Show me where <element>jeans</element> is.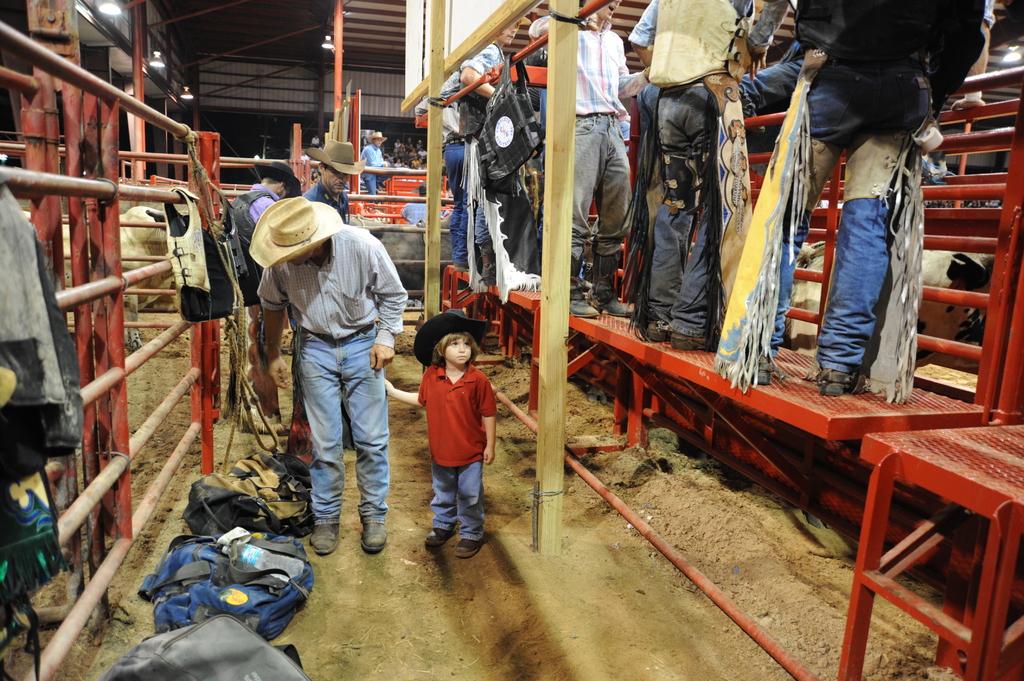
<element>jeans</element> is at x1=284 y1=337 x2=388 y2=558.
